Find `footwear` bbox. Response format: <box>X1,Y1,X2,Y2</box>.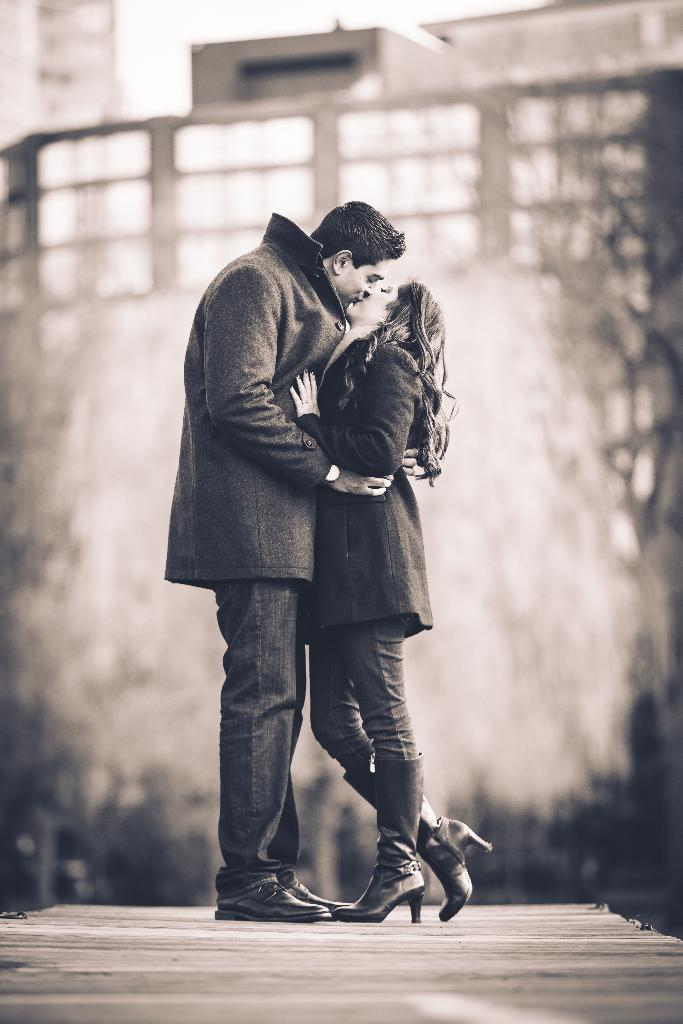
<box>285,879,354,913</box>.
